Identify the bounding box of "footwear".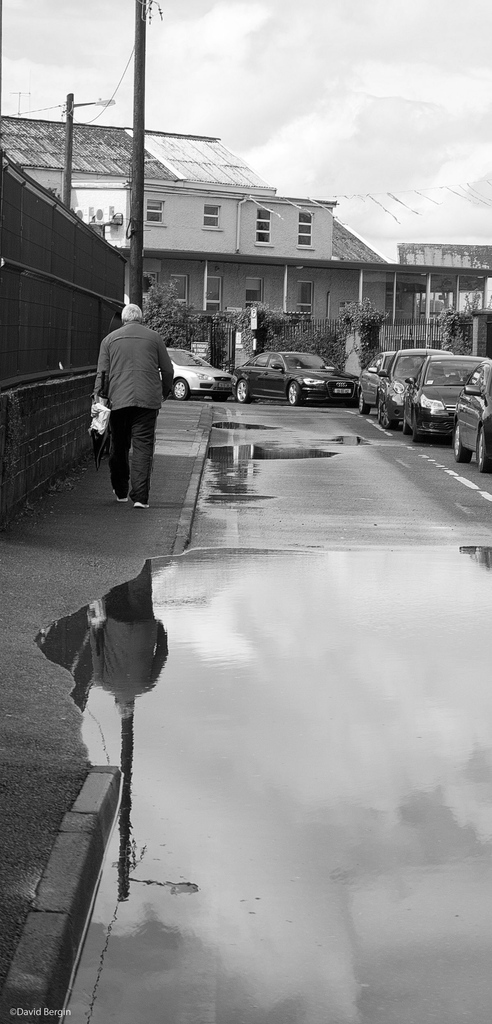
133,501,152,514.
